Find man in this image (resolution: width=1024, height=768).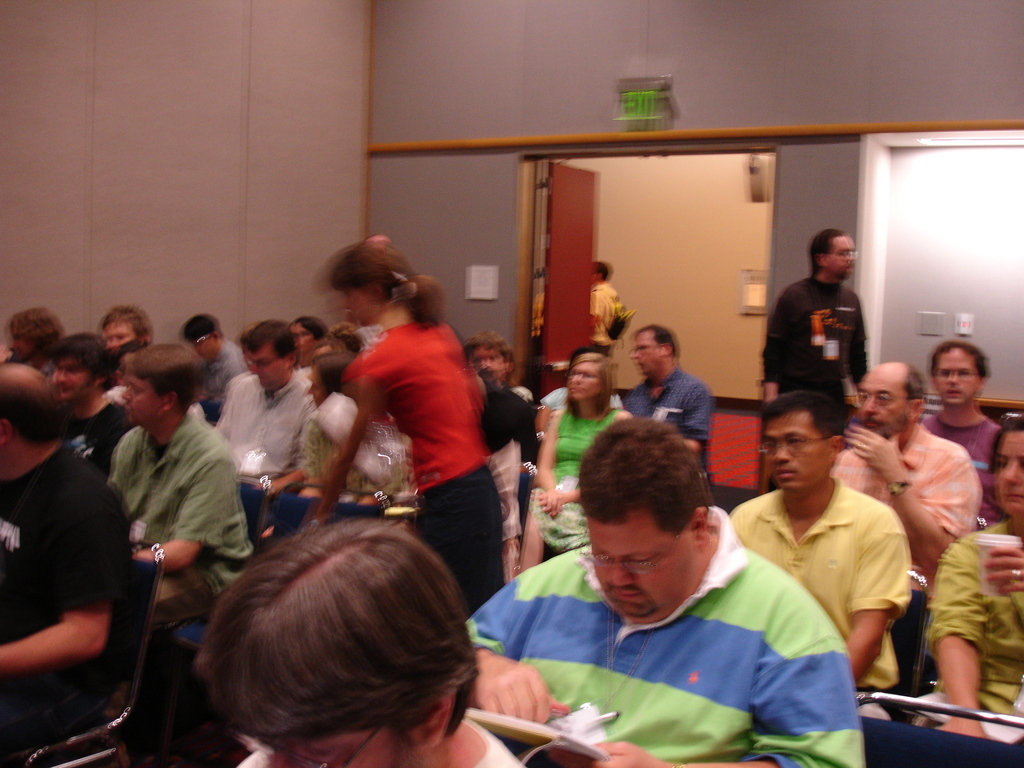
173,307,234,414.
